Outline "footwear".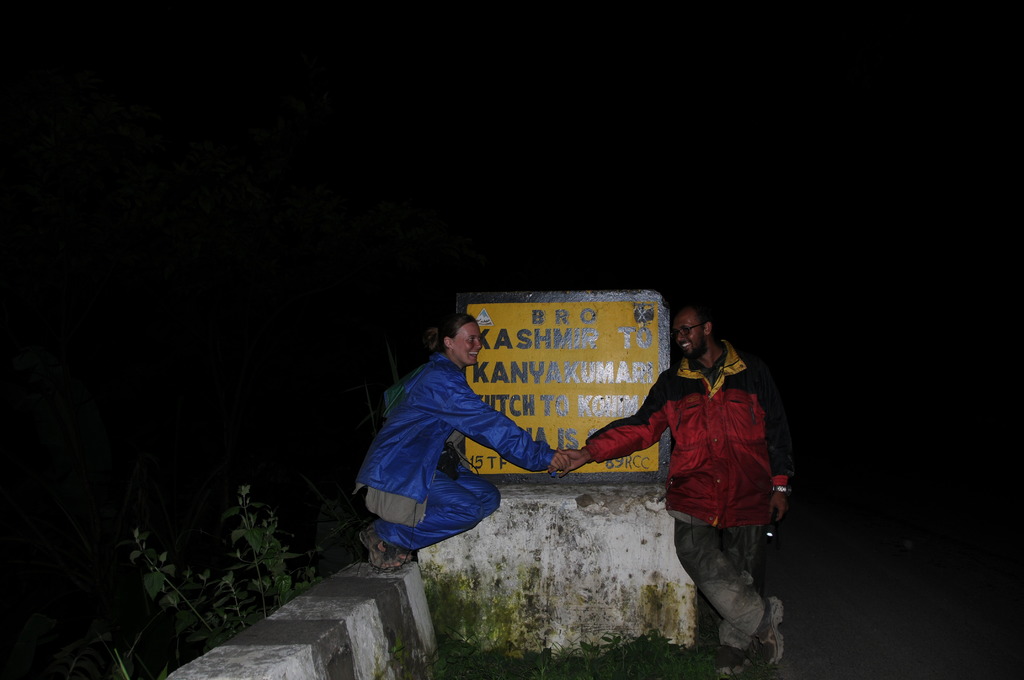
Outline: 356:519:411:573.
